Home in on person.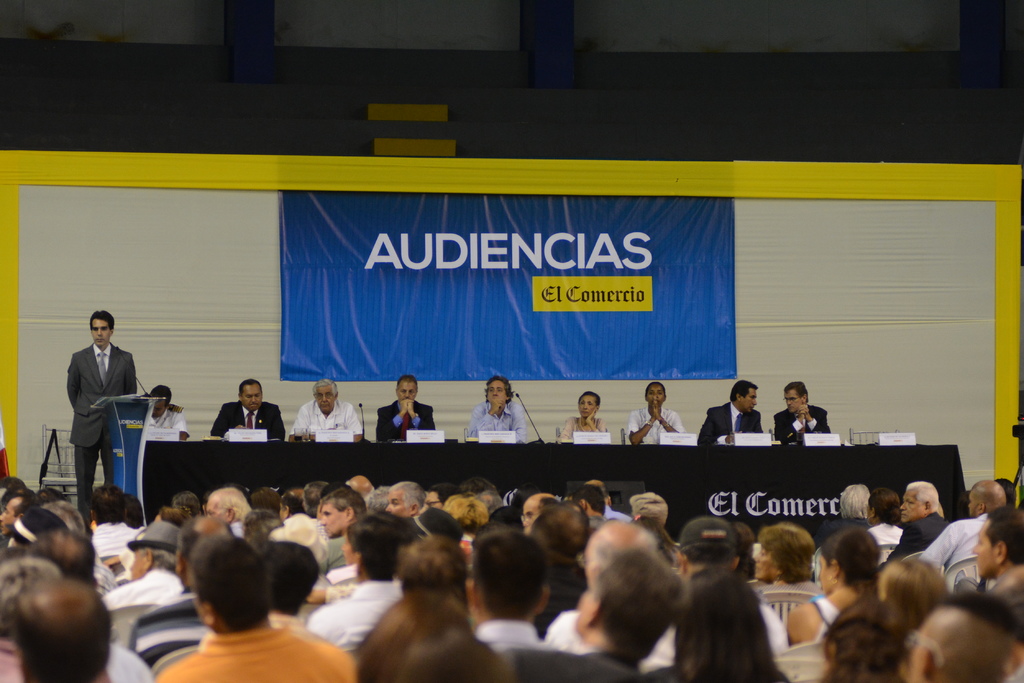
Homed in at {"x1": 289, "y1": 375, "x2": 365, "y2": 440}.
